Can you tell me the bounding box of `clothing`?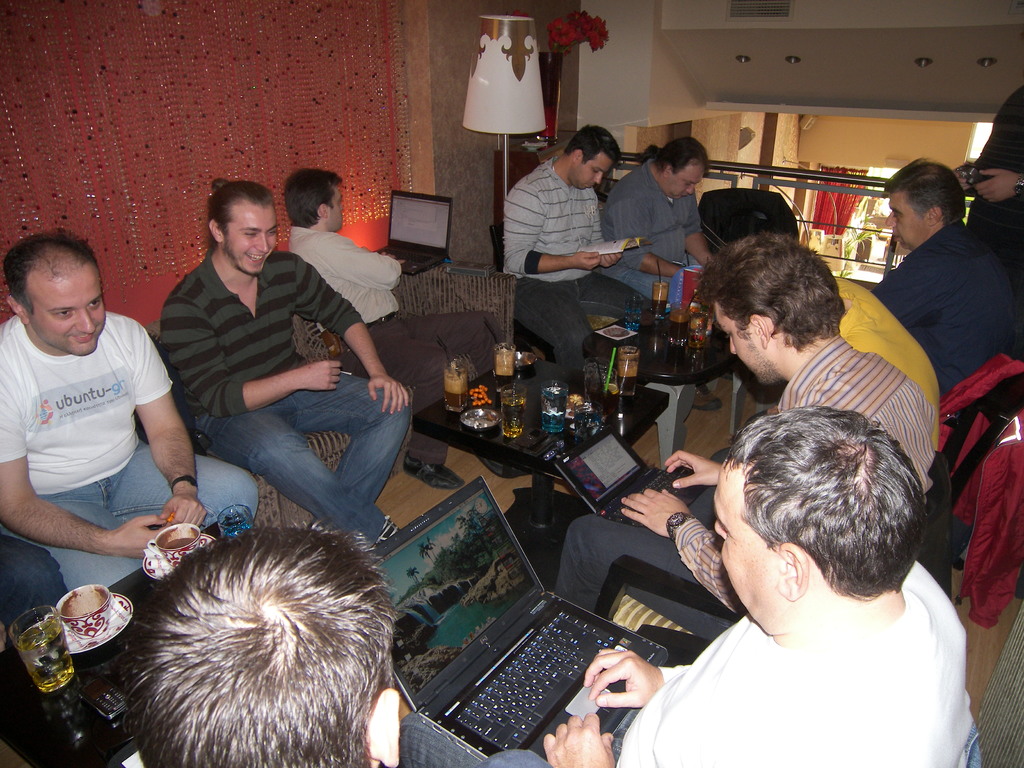
162:251:415:540.
